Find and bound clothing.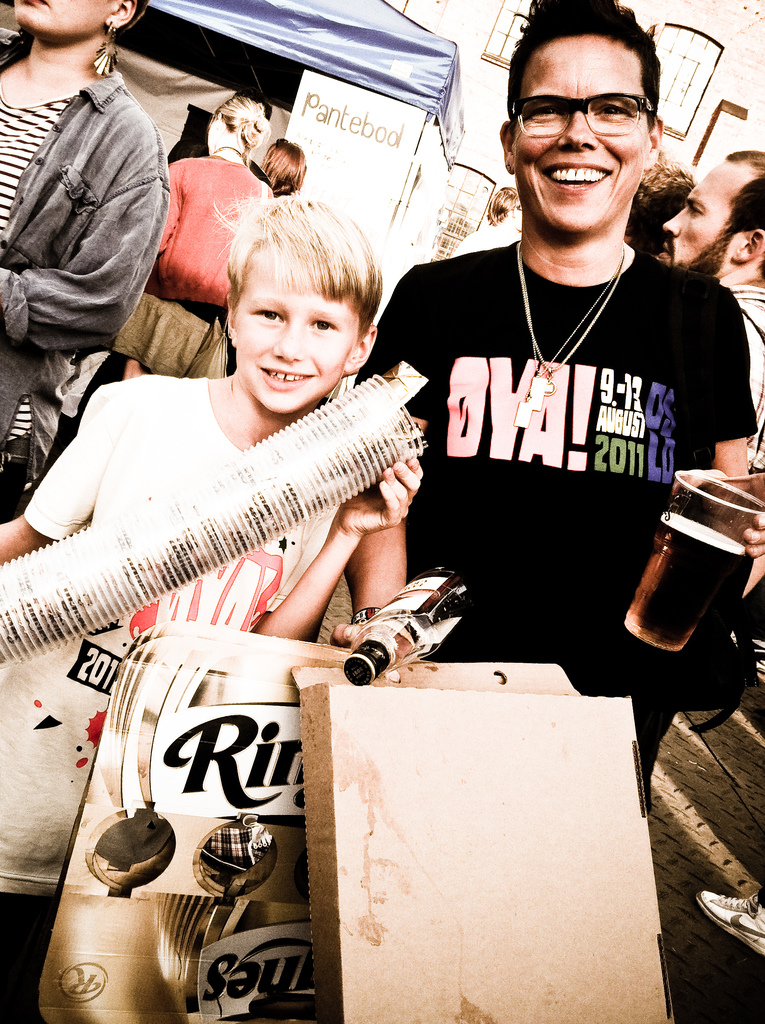
Bound: [147, 154, 270, 293].
